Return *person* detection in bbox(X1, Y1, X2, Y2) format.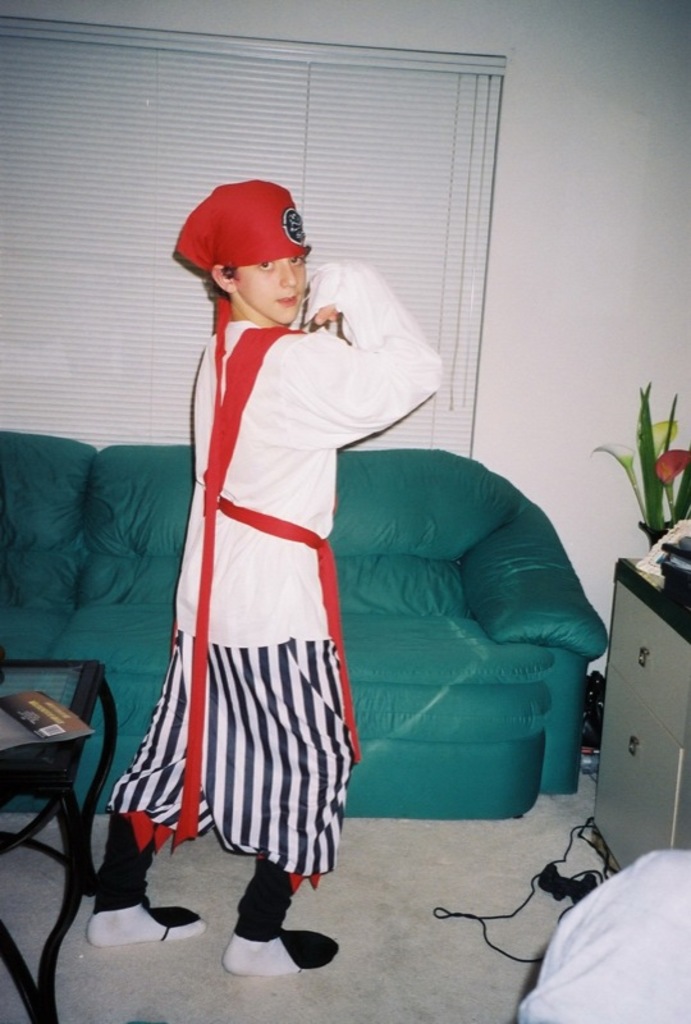
bbox(88, 179, 441, 972).
